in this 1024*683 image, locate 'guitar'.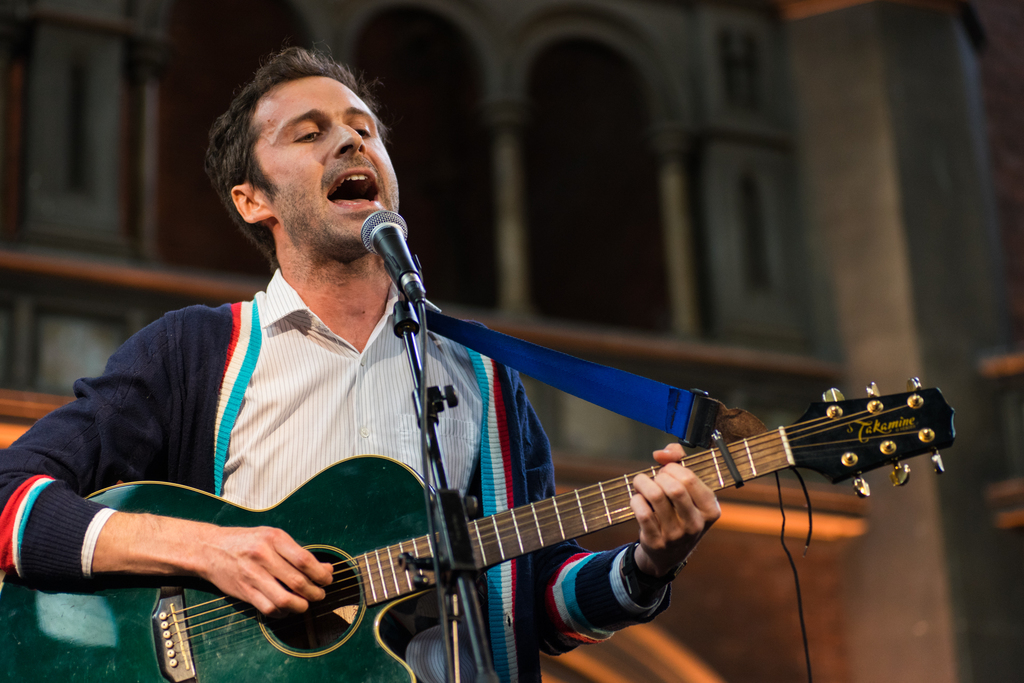
Bounding box: 0:377:952:682.
